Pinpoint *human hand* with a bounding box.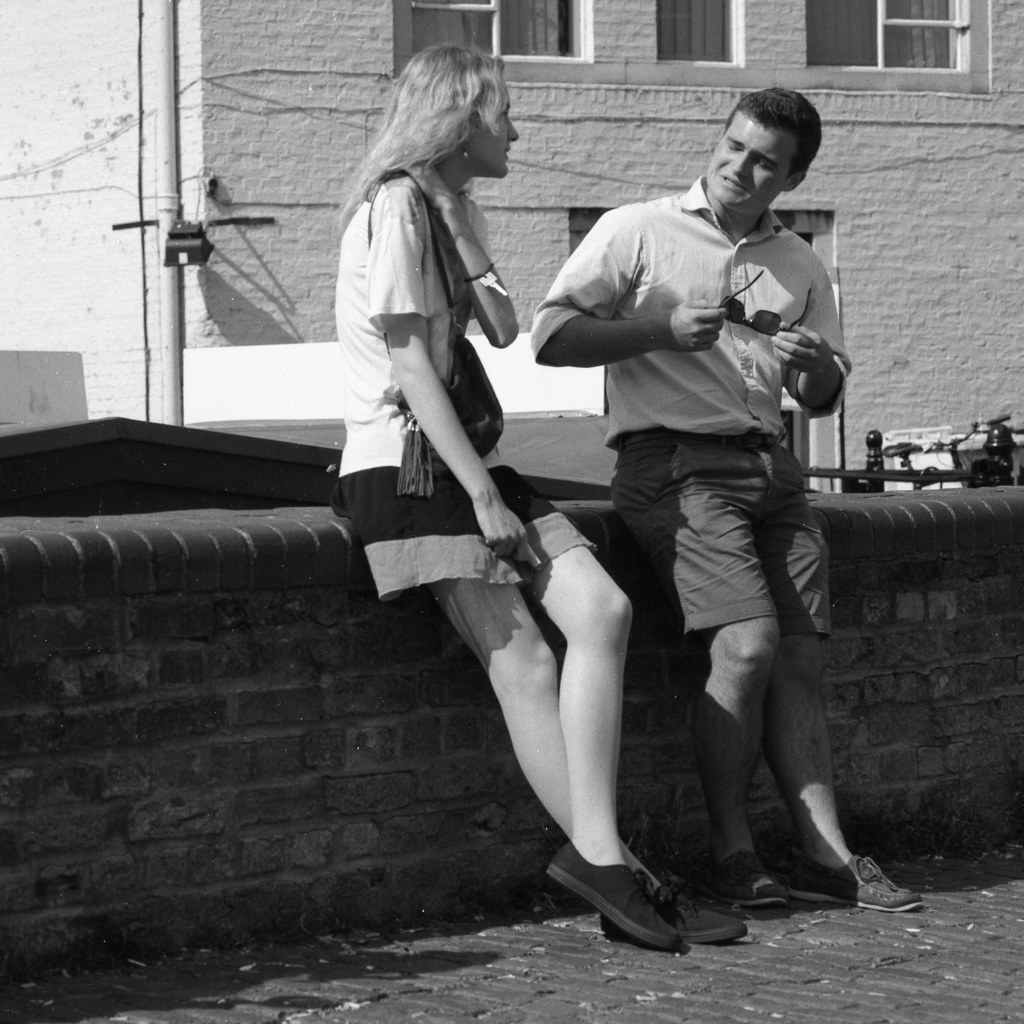
<region>403, 161, 454, 211</region>.
